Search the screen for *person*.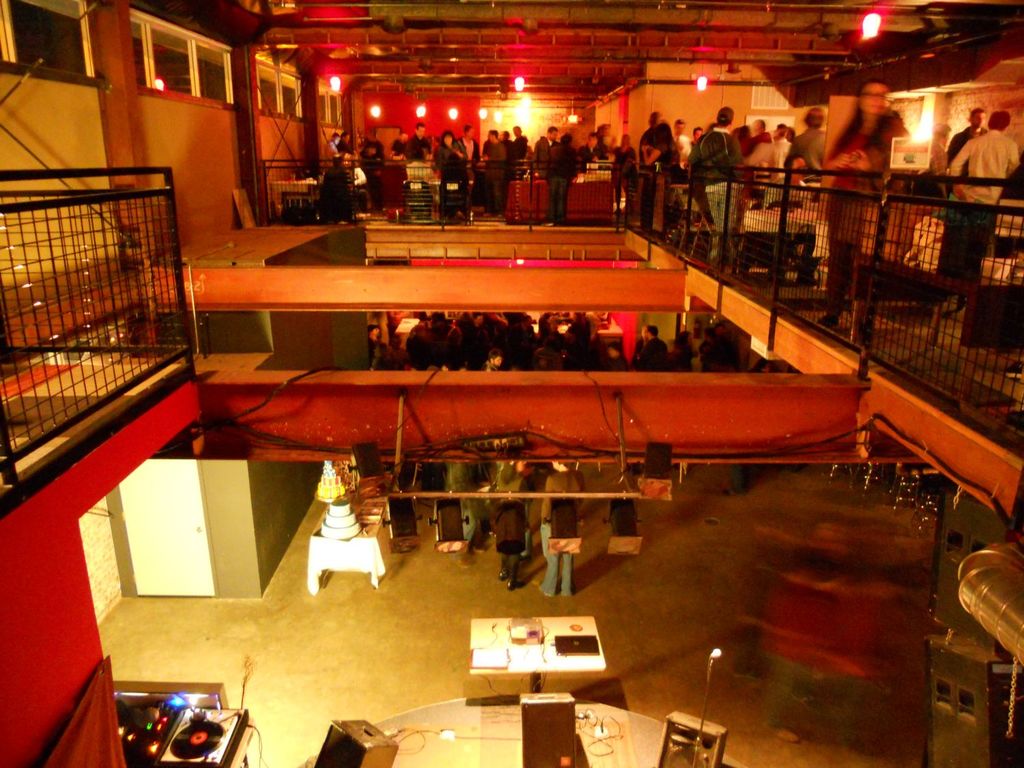
Found at (719, 458, 750, 495).
